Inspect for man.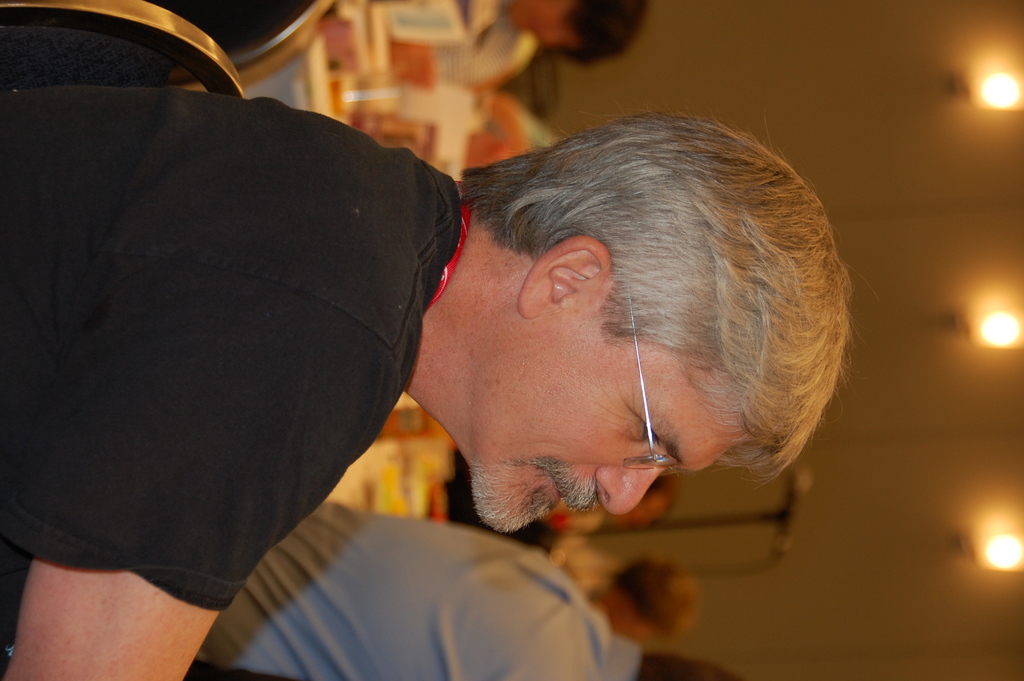
Inspection: box(88, 45, 857, 646).
